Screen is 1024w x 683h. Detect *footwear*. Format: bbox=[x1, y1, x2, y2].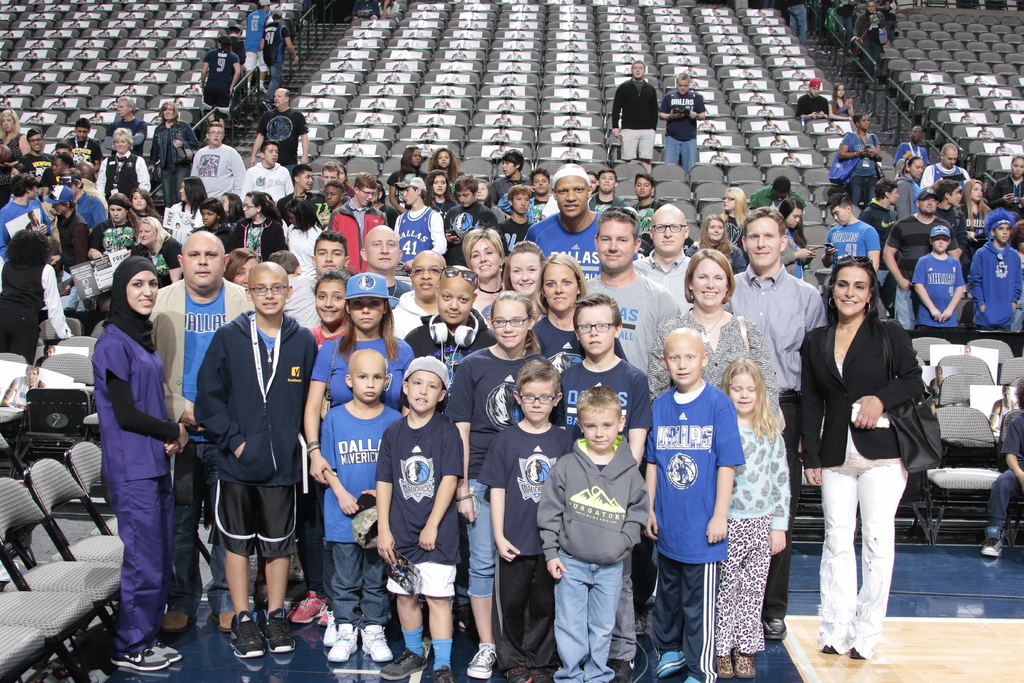
bbox=[714, 656, 736, 677].
